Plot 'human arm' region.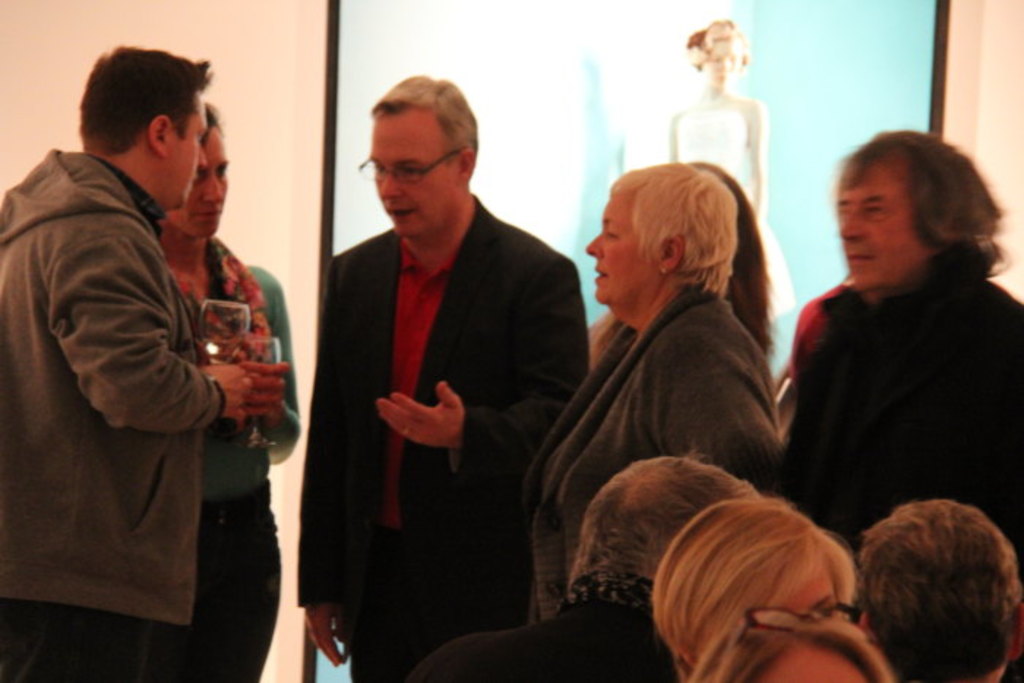
Plotted at 642, 322, 777, 483.
